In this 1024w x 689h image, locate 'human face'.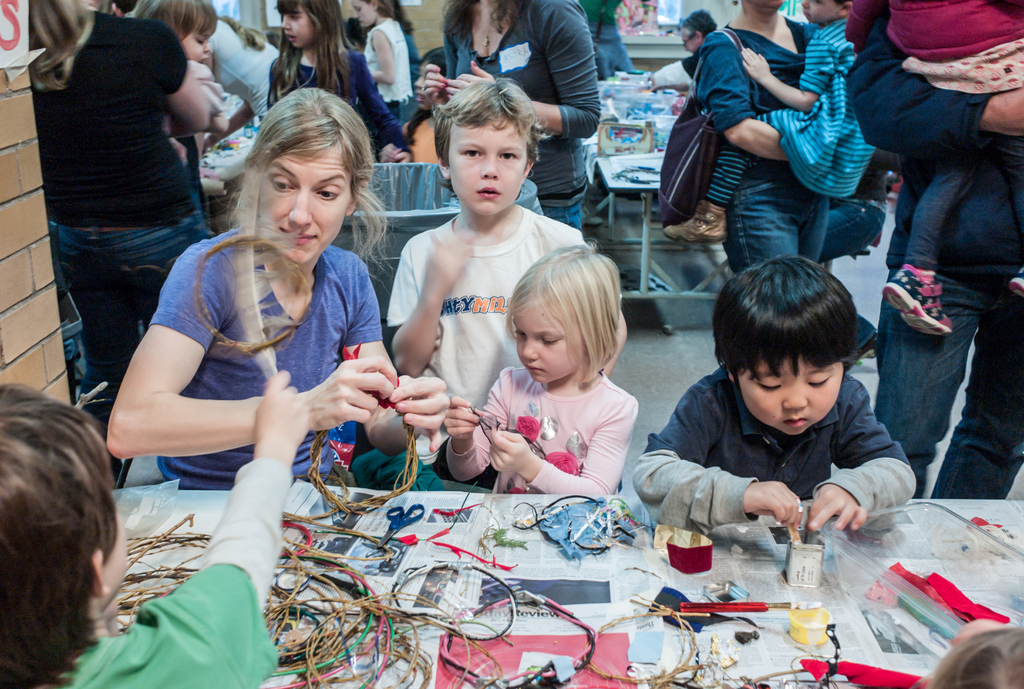
Bounding box: [413, 63, 433, 111].
